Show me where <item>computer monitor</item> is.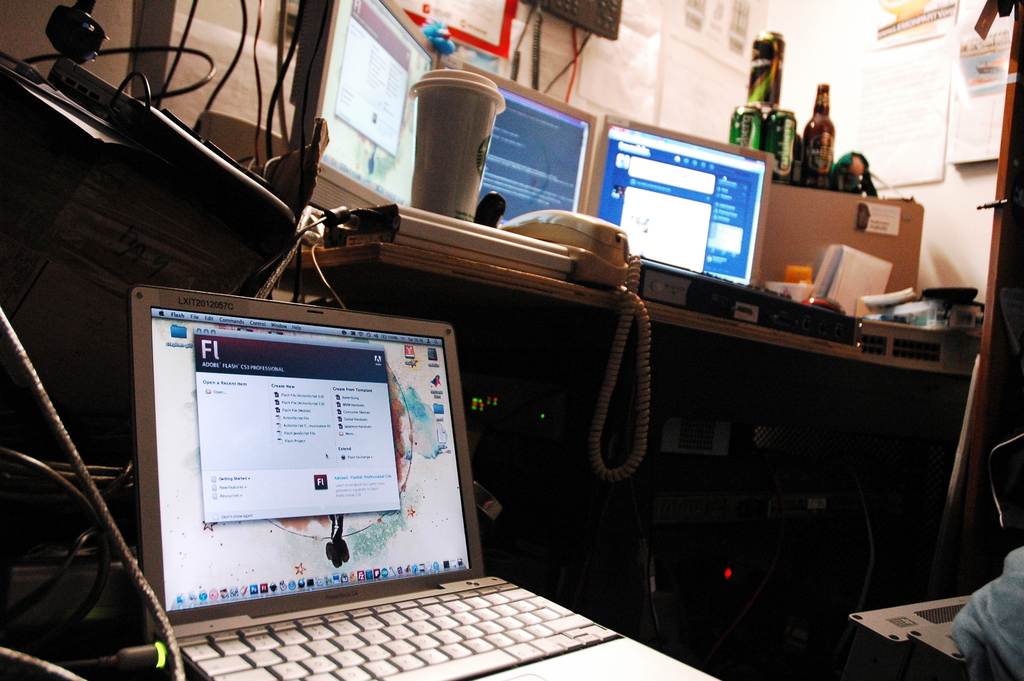
<item>computer monitor</item> is at x1=309 y1=0 x2=439 y2=206.
